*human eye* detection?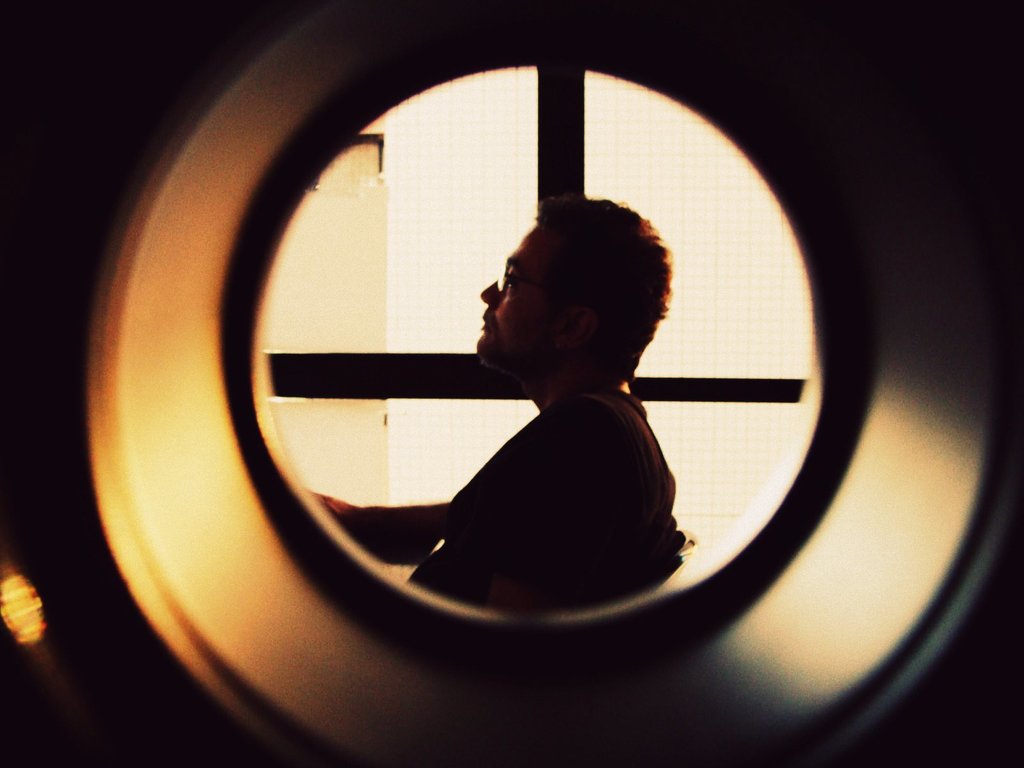
[x1=504, y1=269, x2=521, y2=292]
